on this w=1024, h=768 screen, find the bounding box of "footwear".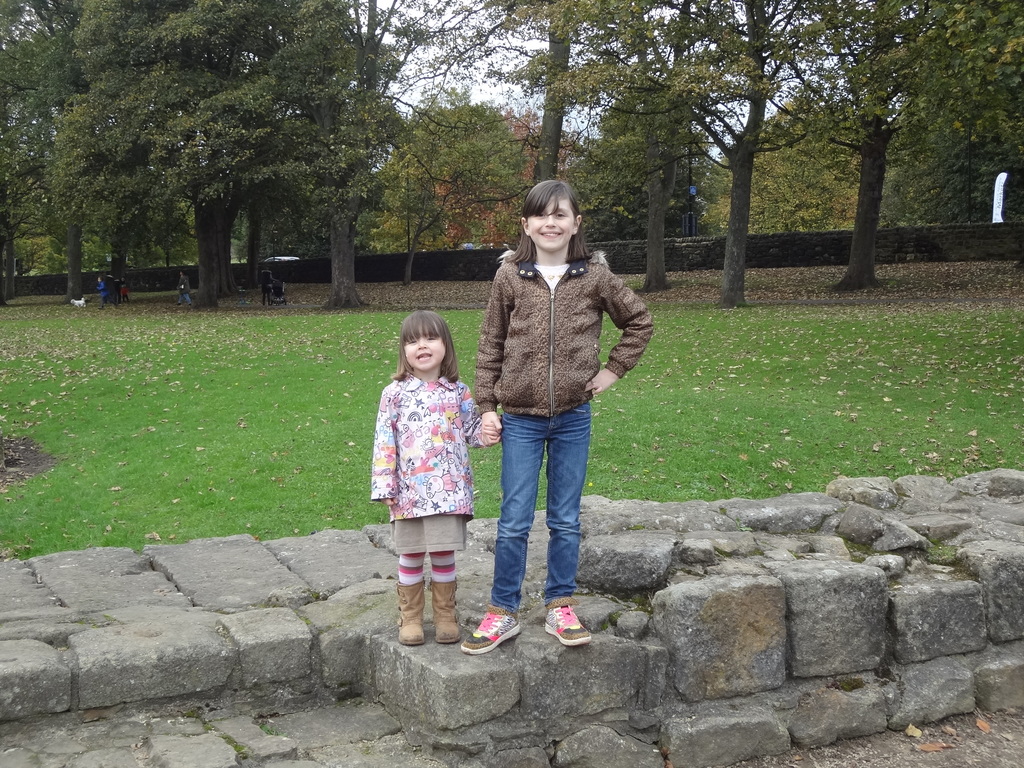
Bounding box: bbox=(396, 579, 425, 646).
